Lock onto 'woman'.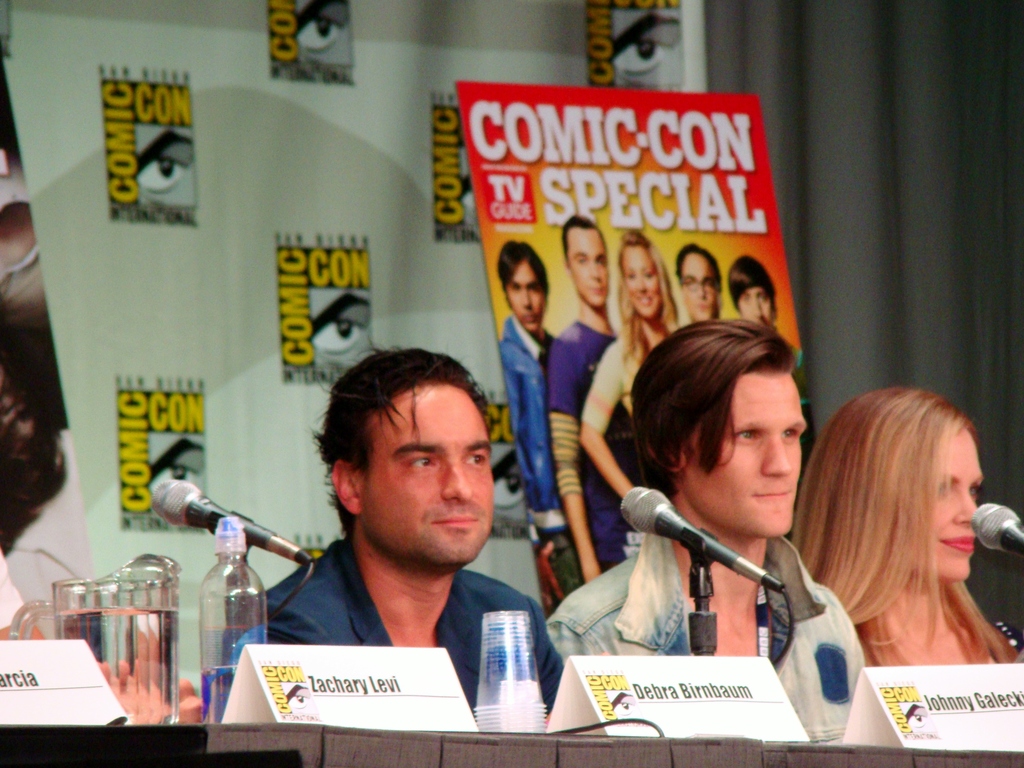
Locked: 792,373,1019,687.
